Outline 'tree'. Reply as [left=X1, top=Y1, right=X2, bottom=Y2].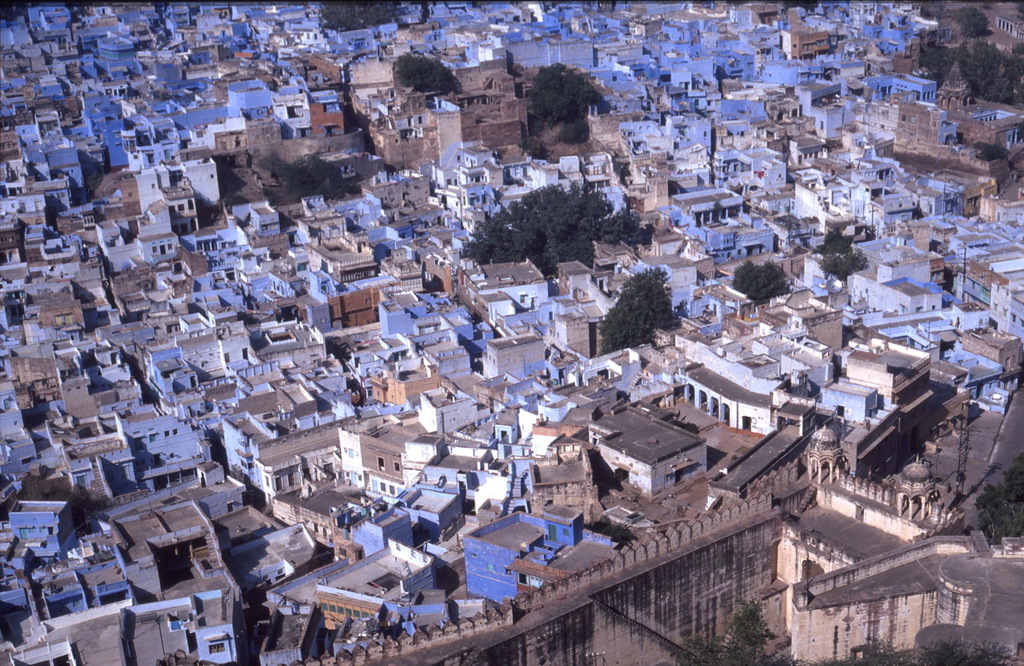
[left=730, top=256, right=794, bottom=307].
